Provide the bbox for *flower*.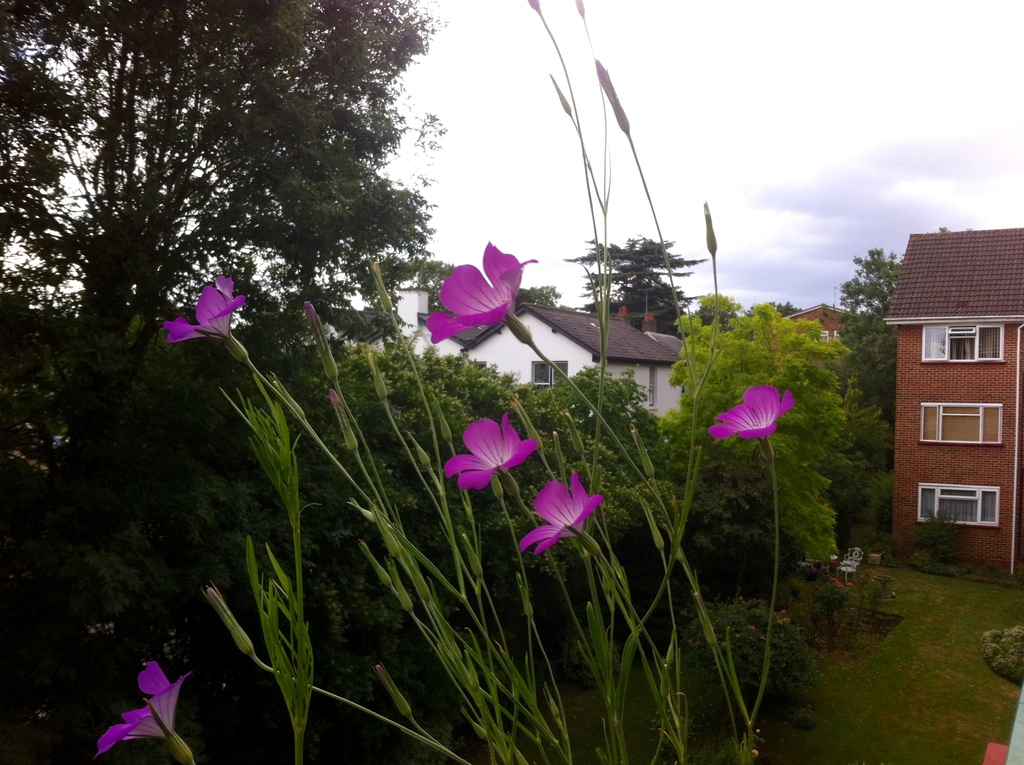
locate(97, 661, 191, 757).
